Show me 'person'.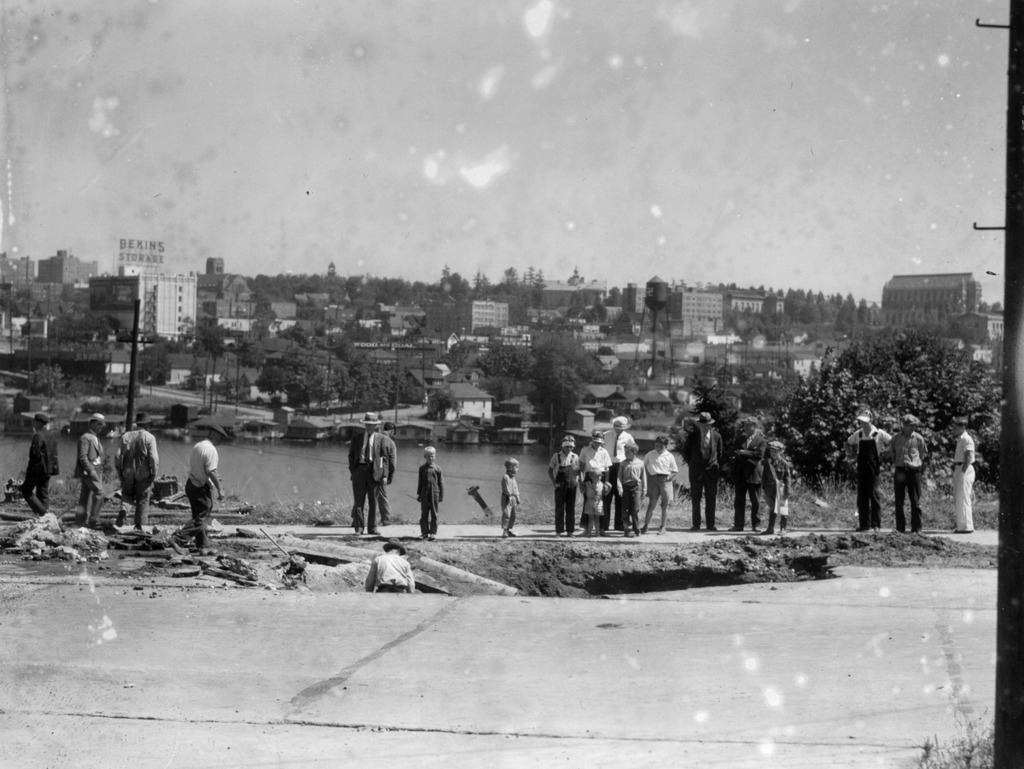
'person' is here: detection(164, 413, 224, 554).
